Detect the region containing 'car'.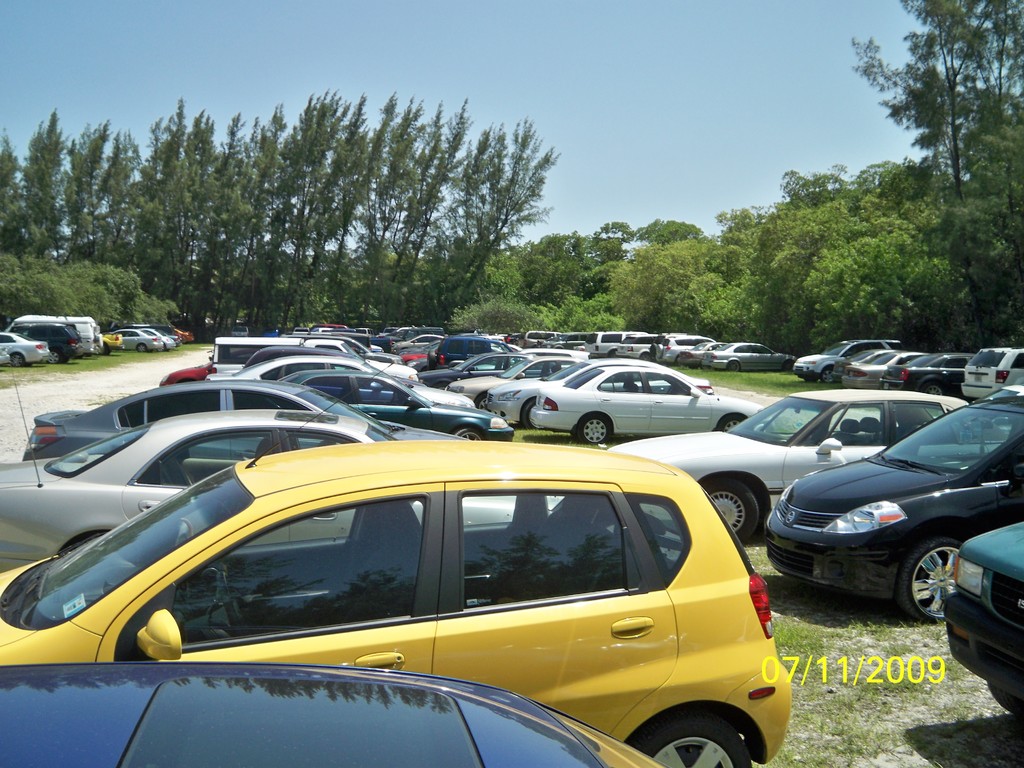
rect(328, 337, 398, 363).
